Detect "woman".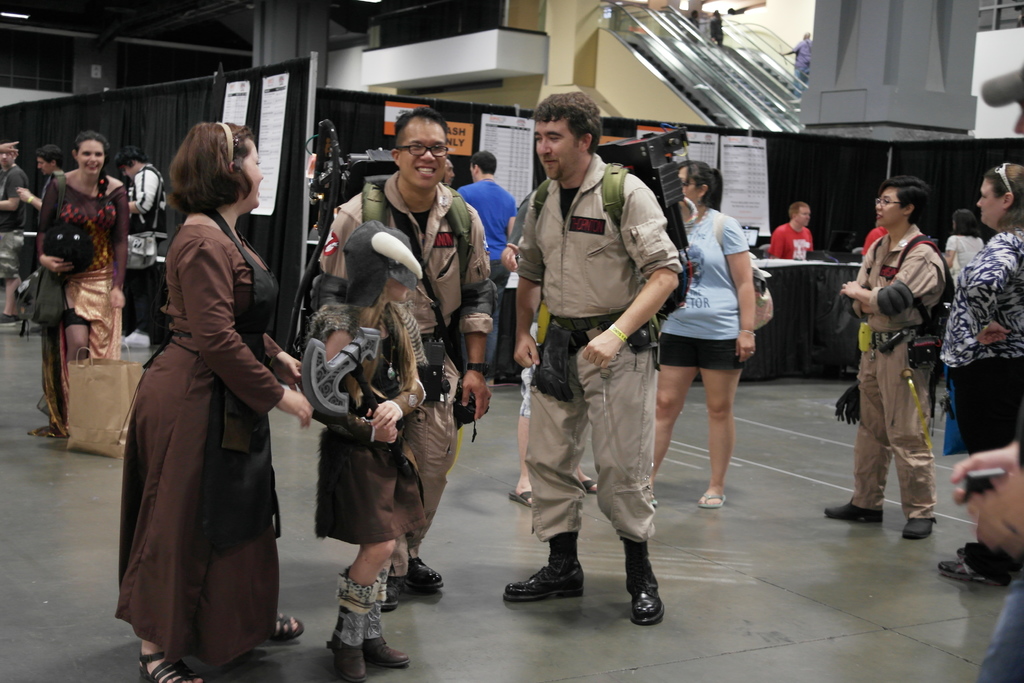
Detected at rect(29, 134, 129, 443).
